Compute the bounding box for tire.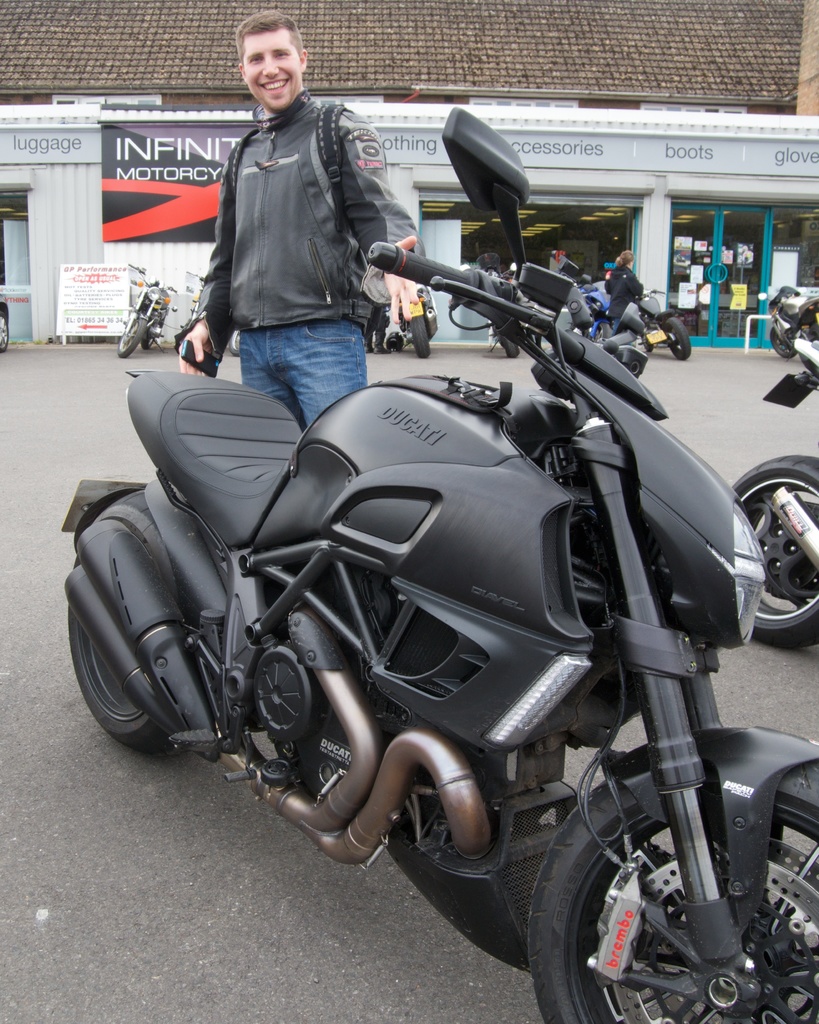
left=411, top=316, right=430, bottom=357.
